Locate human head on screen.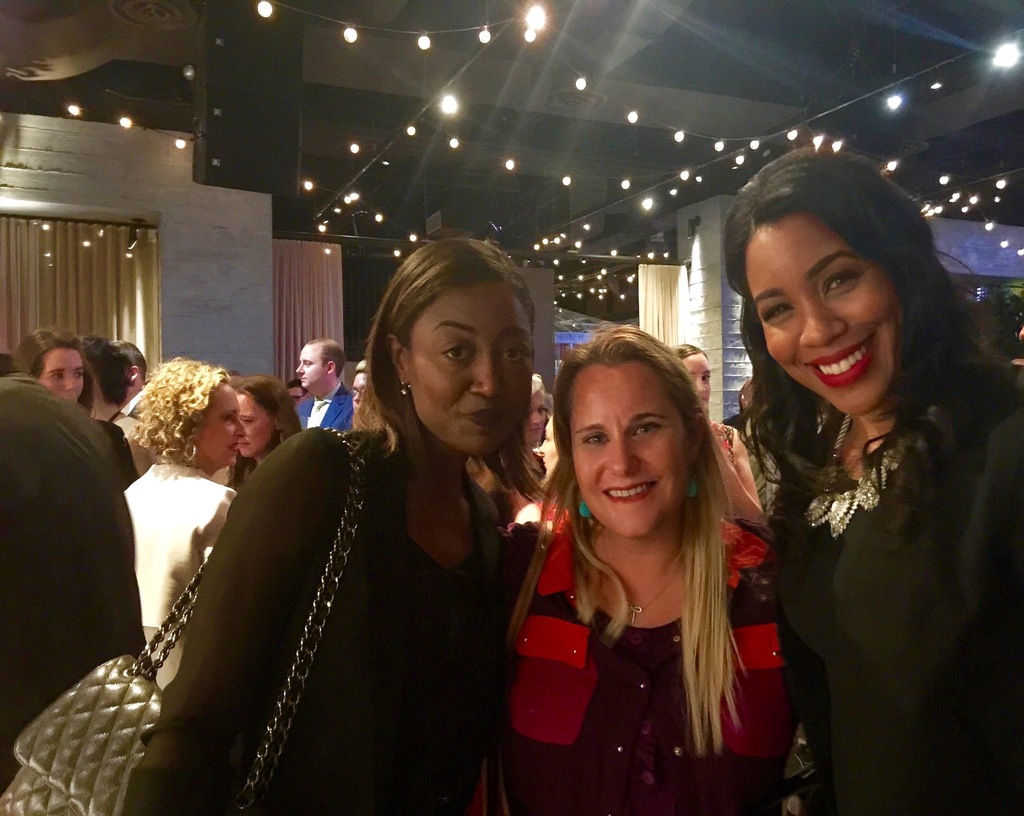
On screen at Rect(678, 342, 714, 411).
